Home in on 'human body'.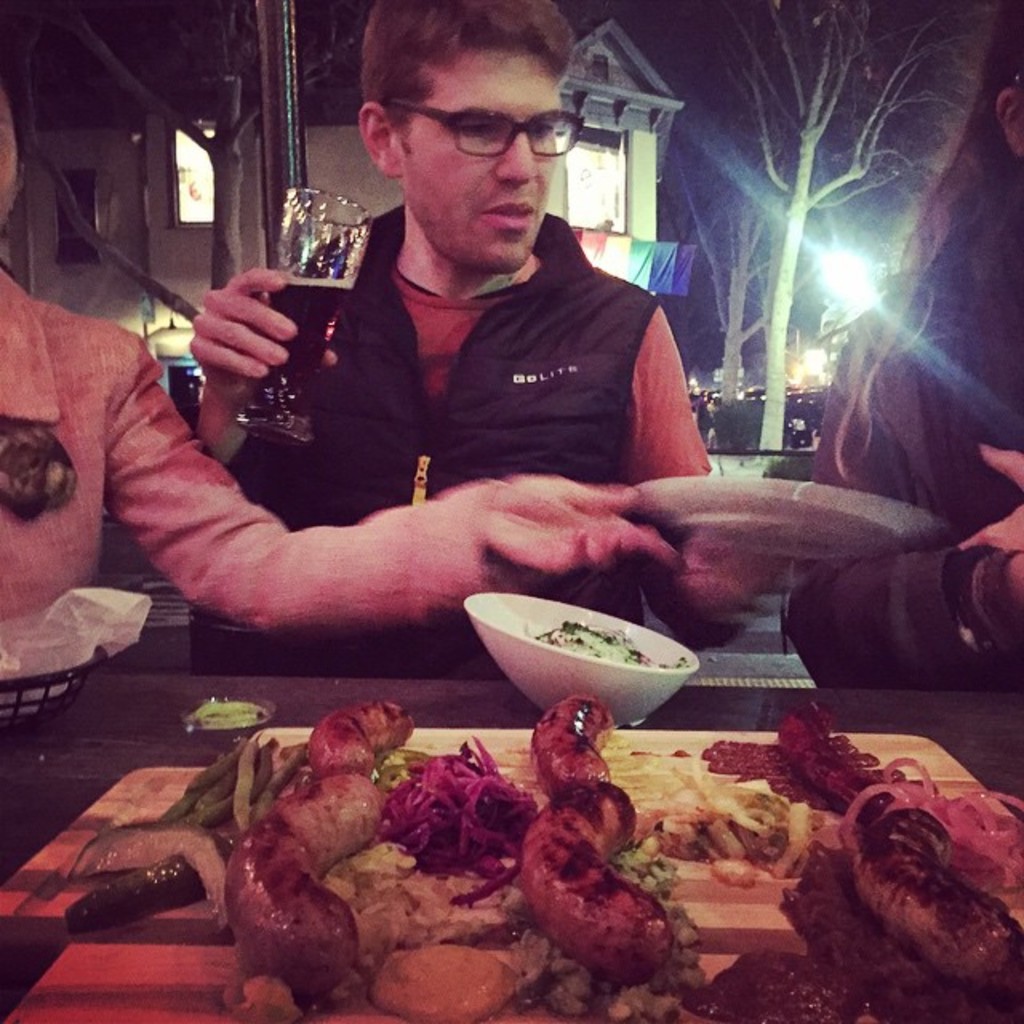
Homed in at {"x1": 0, "y1": 256, "x2": 682, "y2": 651}.
